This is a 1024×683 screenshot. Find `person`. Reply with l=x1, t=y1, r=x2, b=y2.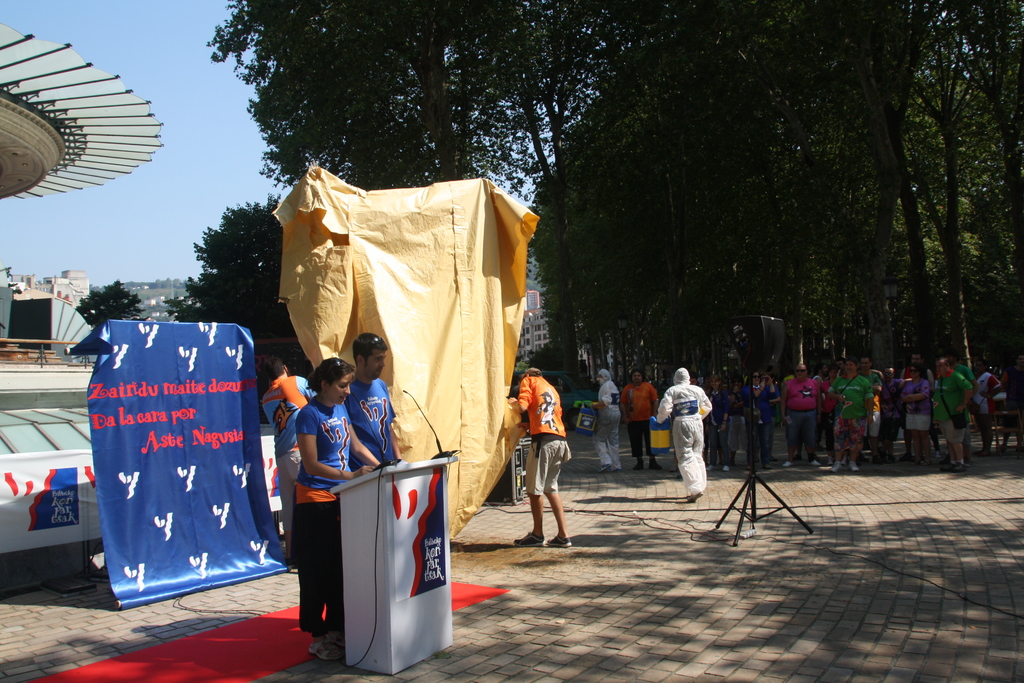
l=858, t=355, r=883, b=391.
